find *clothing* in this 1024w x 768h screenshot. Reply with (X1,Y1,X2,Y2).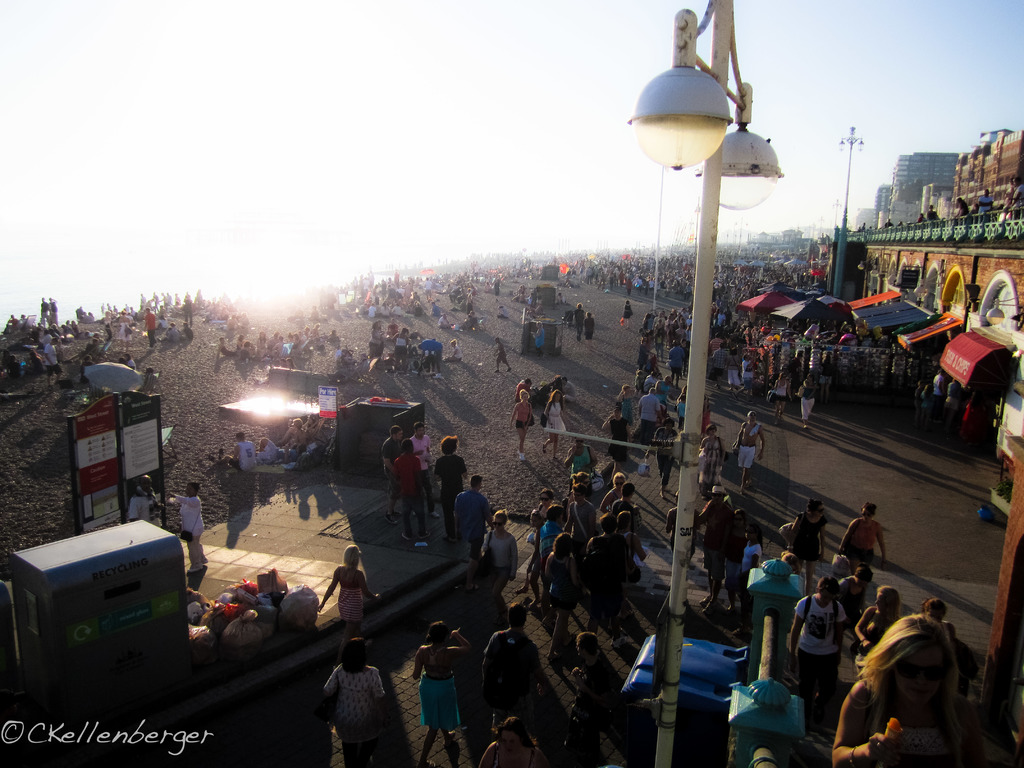
(852,547,880,568).
